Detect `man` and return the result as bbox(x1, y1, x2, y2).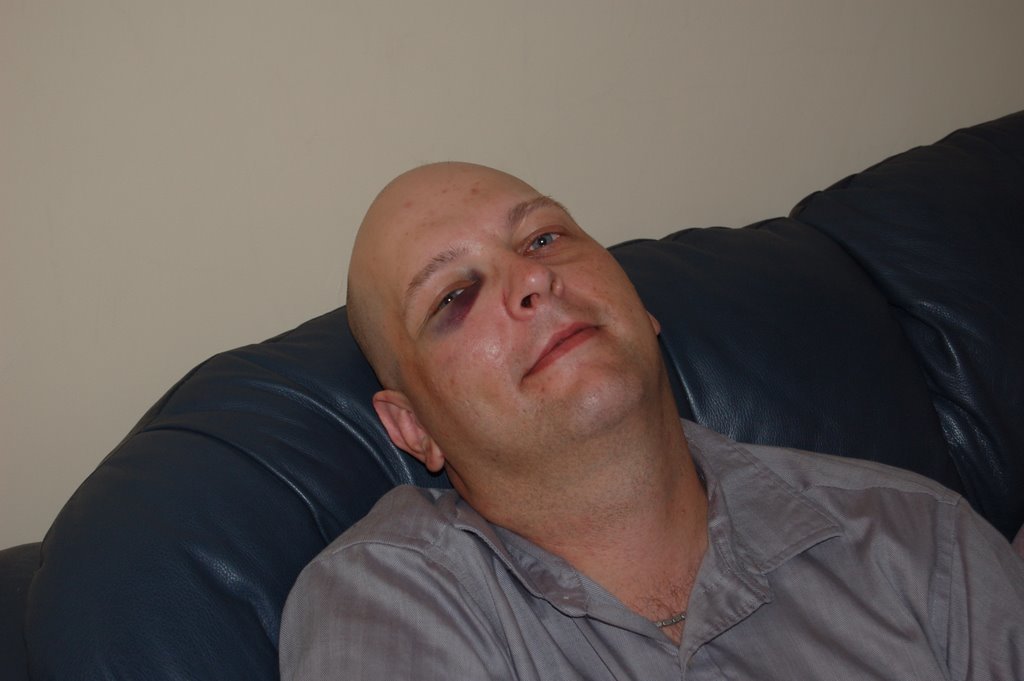
bbox(275, 161, 1023, 680).
